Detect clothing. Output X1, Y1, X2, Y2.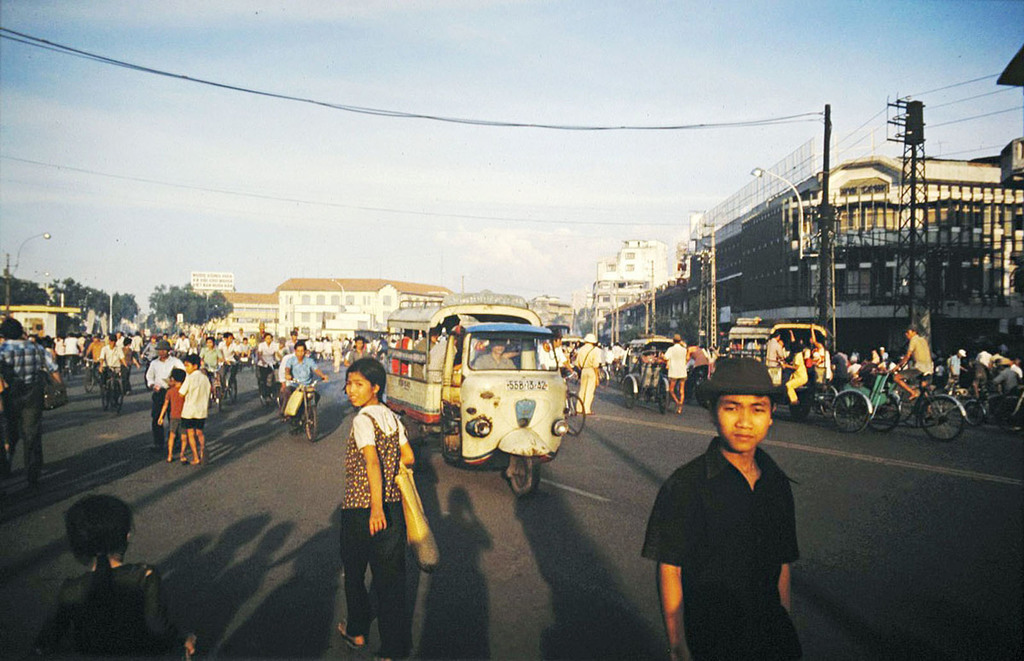
282, 355, 319, 418.
